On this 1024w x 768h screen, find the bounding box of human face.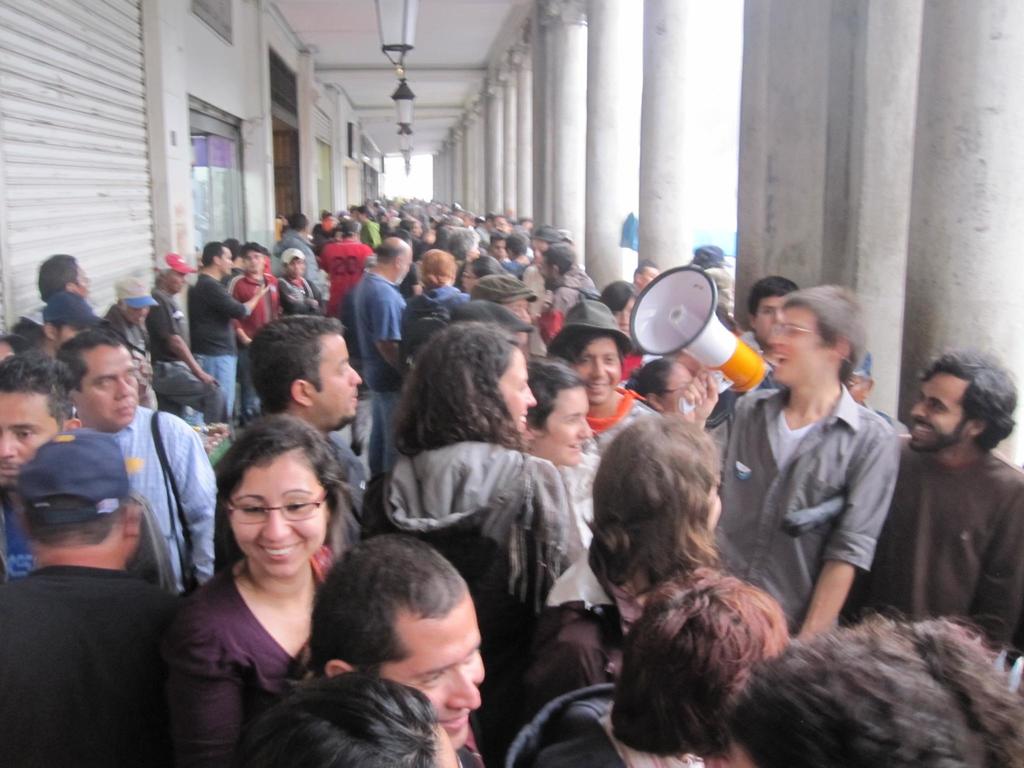
Bounding box: (613,298,634,333).
